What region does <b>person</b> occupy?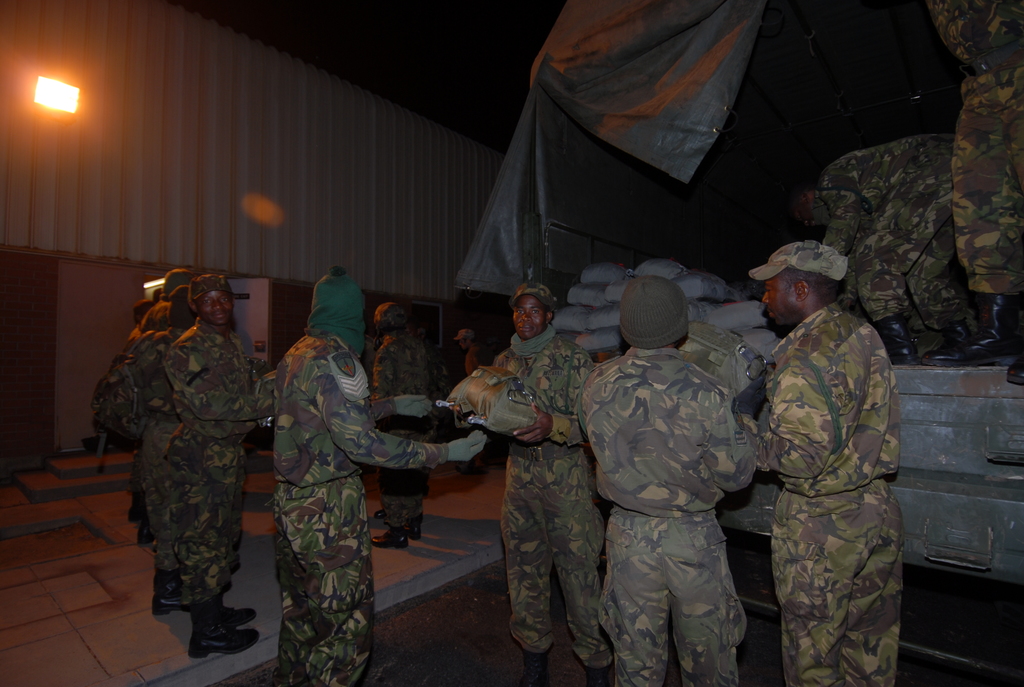
[575, 276, 758, 686].
